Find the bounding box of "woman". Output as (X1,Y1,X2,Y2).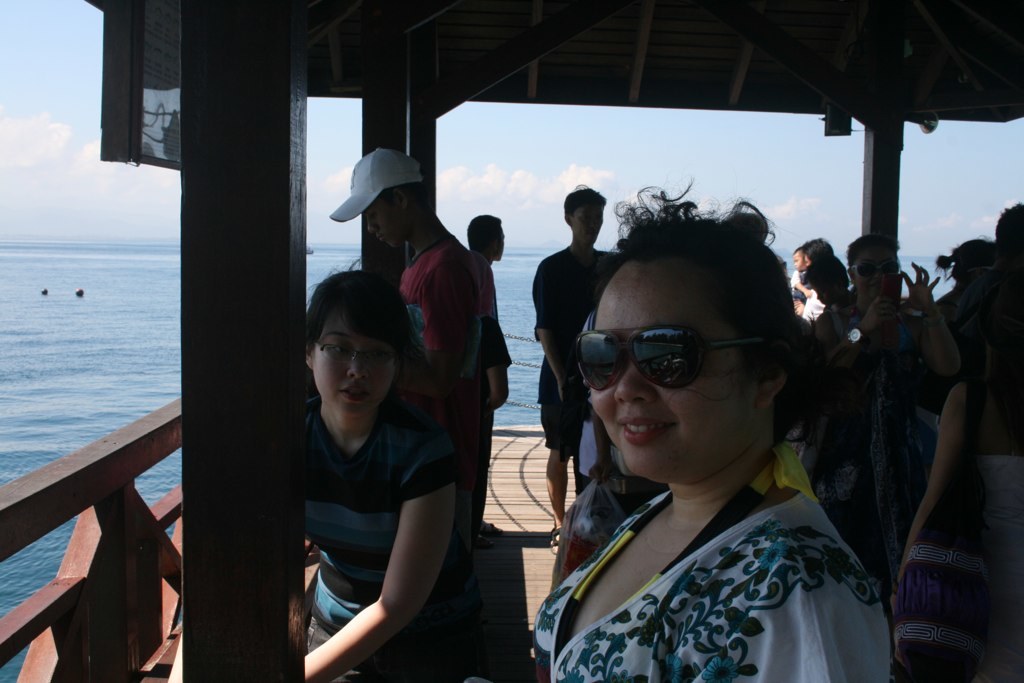
(803,239,958,574).
